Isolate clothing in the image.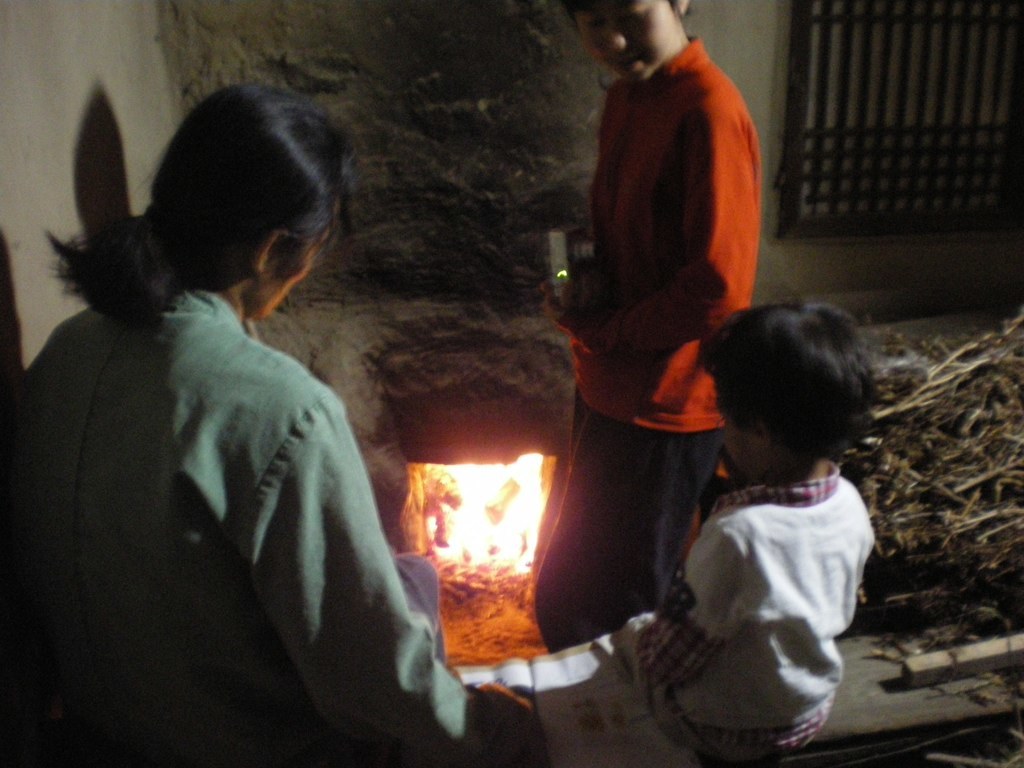
Isolated region: bbox=[521, 33, 758, 665].
